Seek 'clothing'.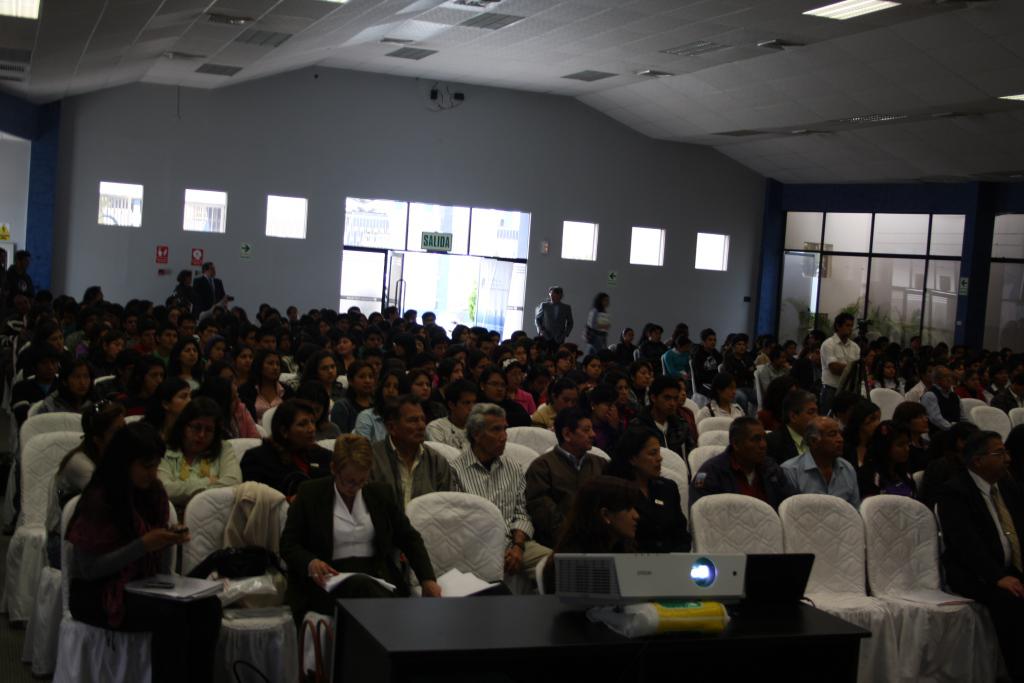
box(586, 303, 618, 343).
